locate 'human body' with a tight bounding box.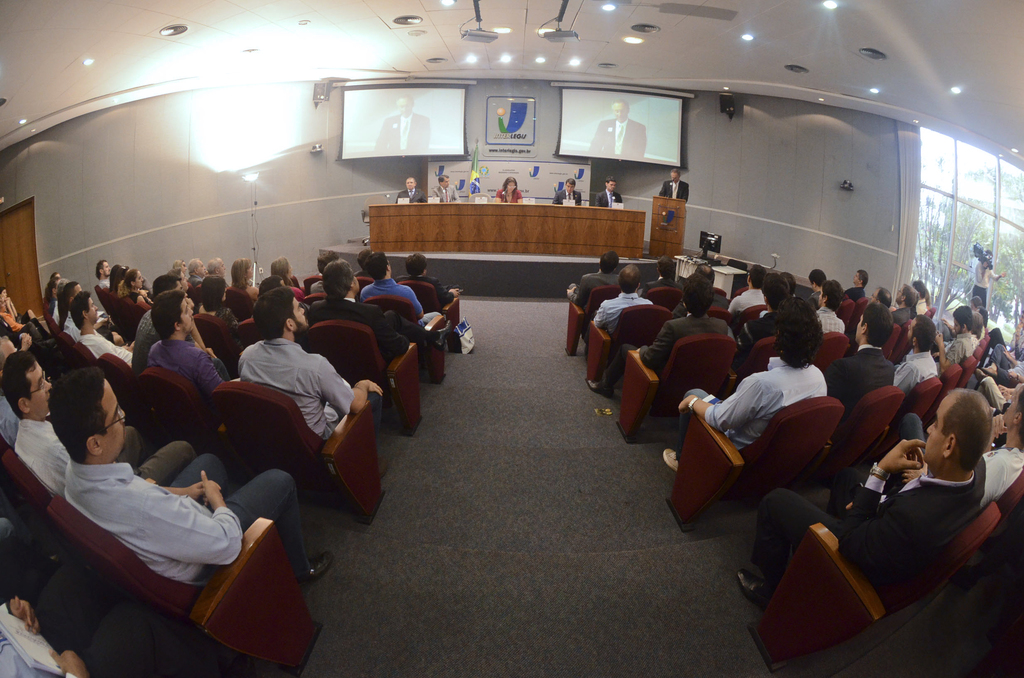
BBox(229, 251, 247, 291).
